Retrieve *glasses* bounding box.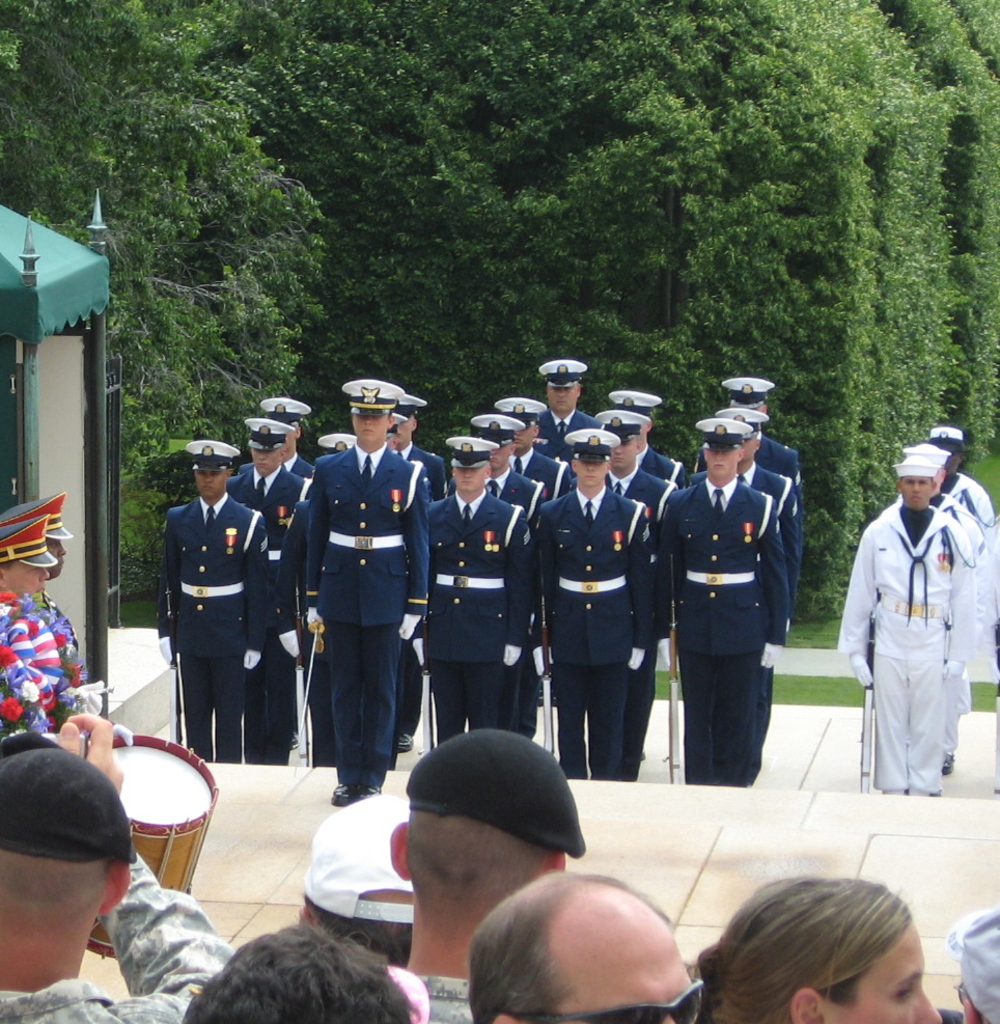
Bounding box: (508, 974, 704, 1023).
